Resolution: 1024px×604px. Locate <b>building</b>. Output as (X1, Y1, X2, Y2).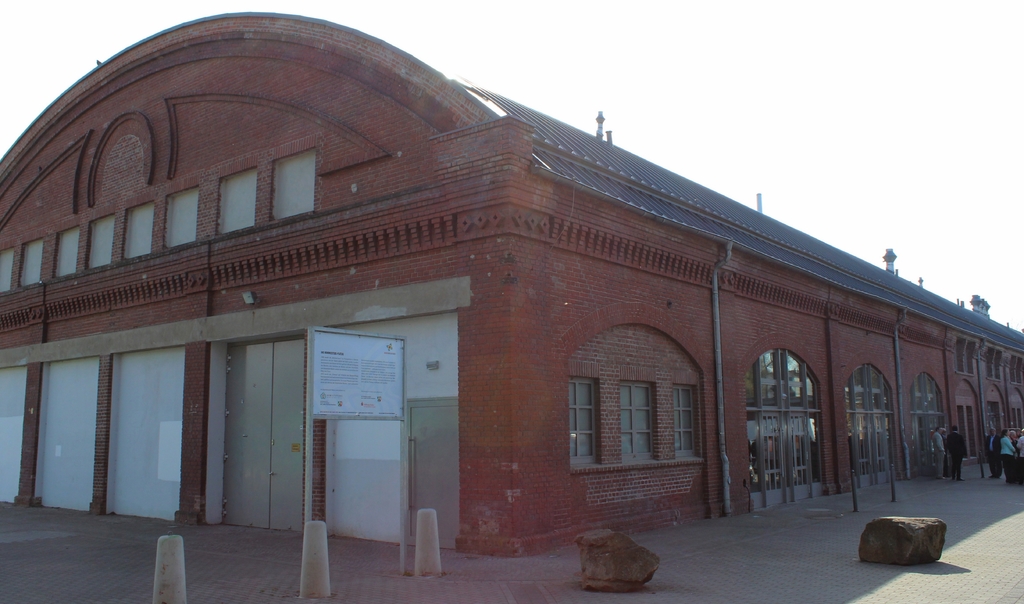
(0, 10, 1023, 561).
